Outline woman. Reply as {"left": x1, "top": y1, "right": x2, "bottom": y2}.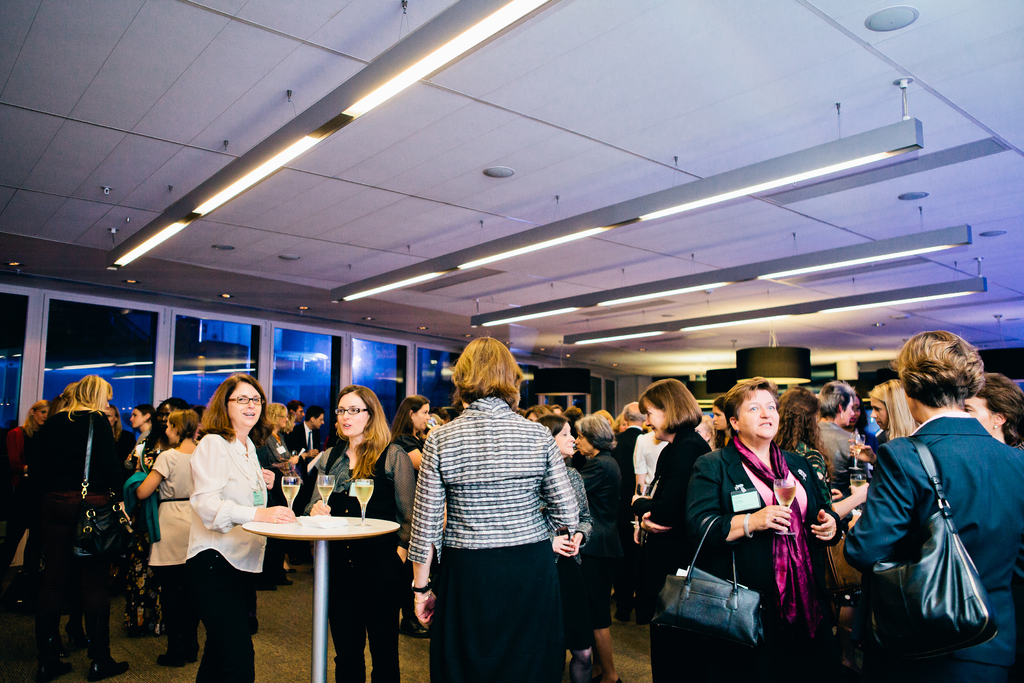
{"left": 867, "top": 378, "right": 922, "bottom": 449}.
